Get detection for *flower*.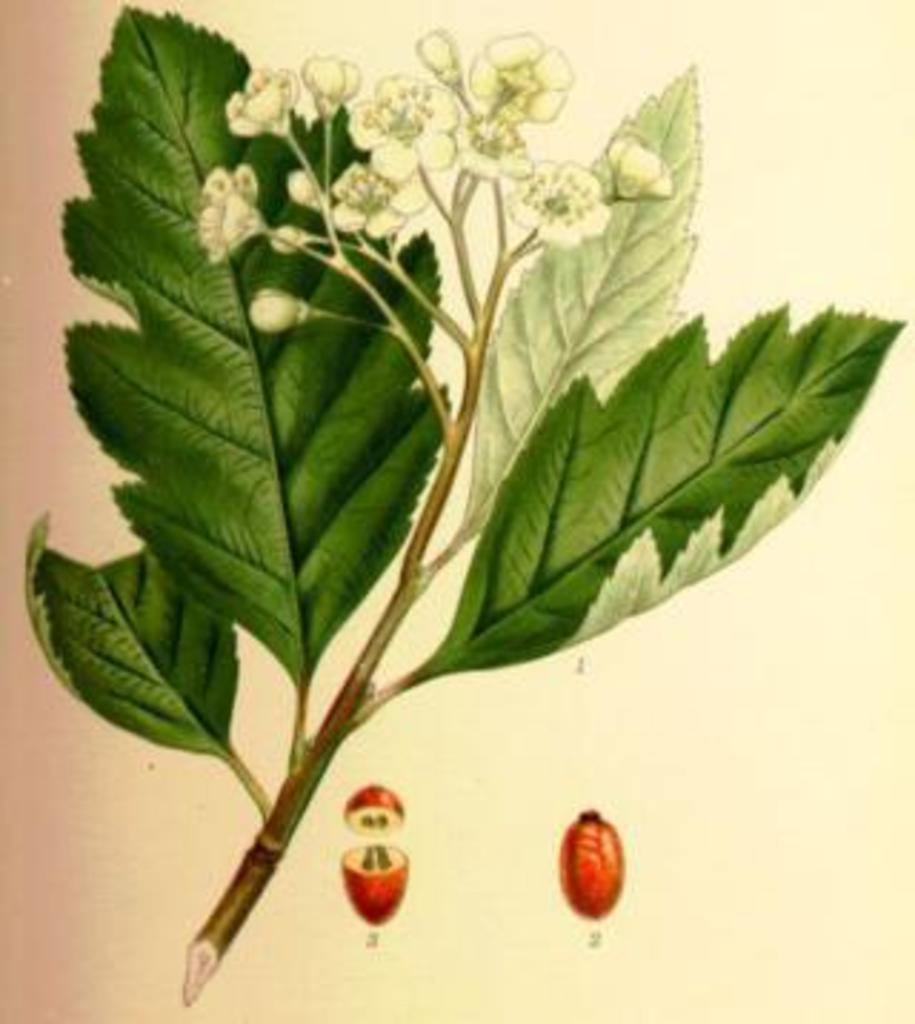
Detection: 249/283/303/332.
